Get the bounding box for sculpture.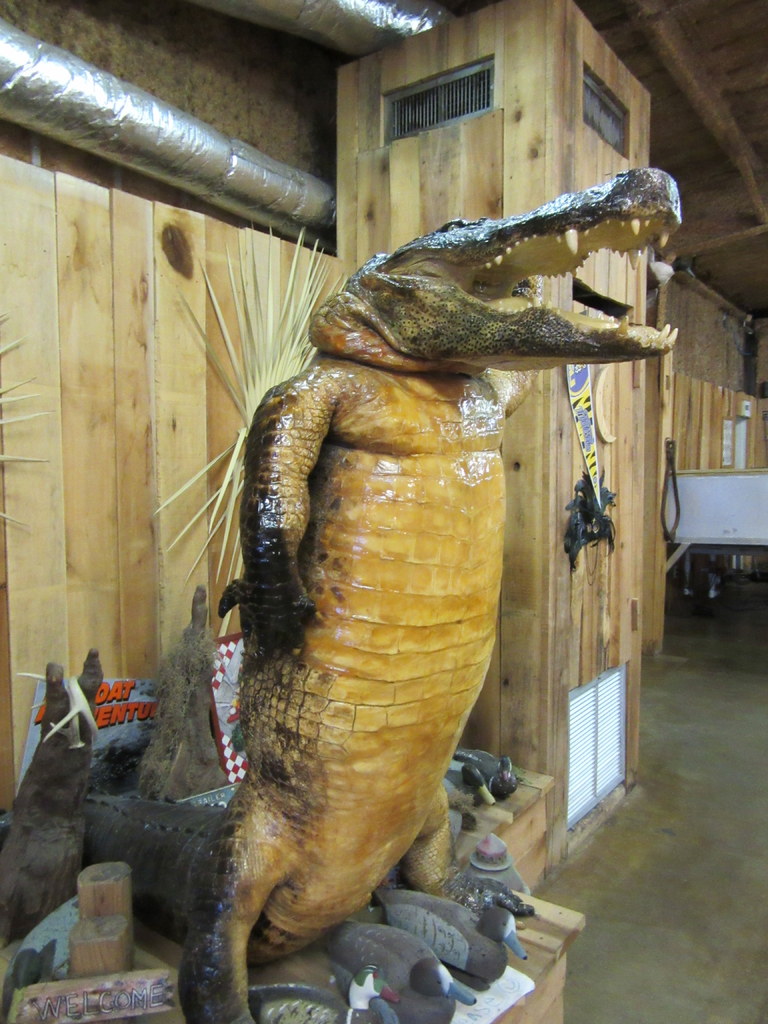
x1=457 y1=749 x2=527 y2=807.
